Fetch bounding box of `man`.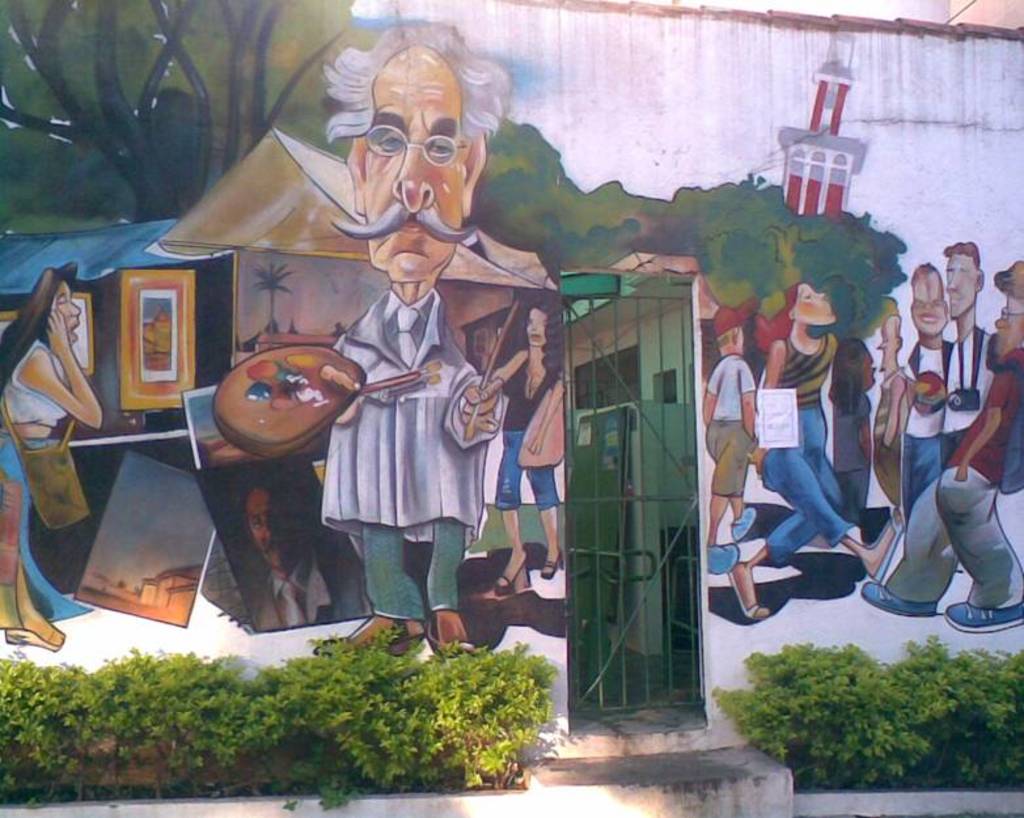
Bbox: locate(860, 260, 1023, 639).
